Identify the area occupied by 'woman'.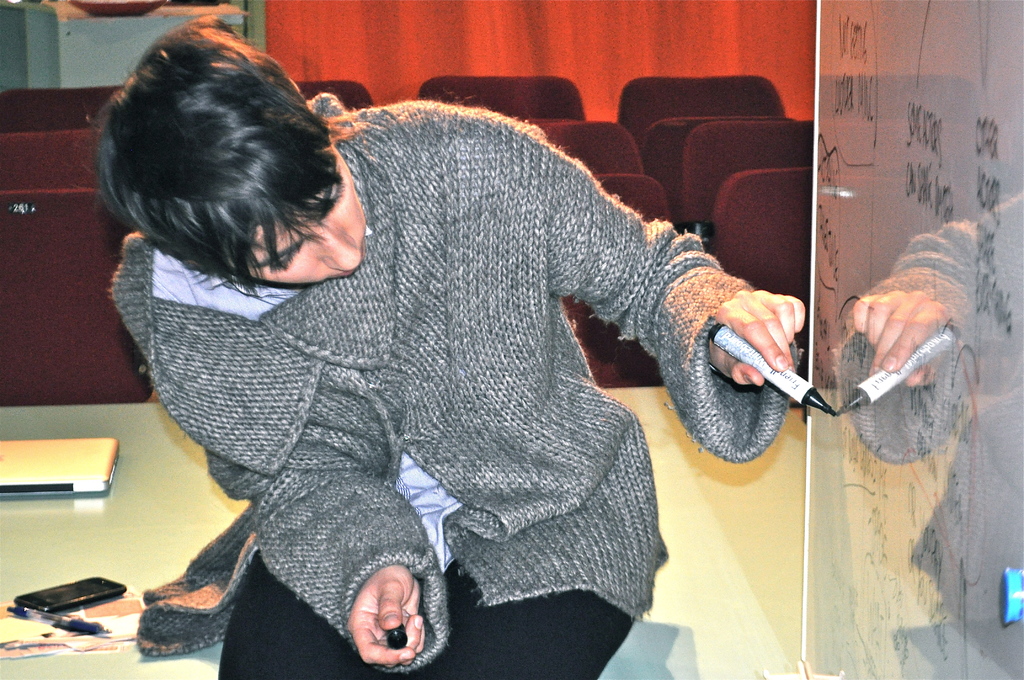
Area: crop(109, 12, 804, 679).
